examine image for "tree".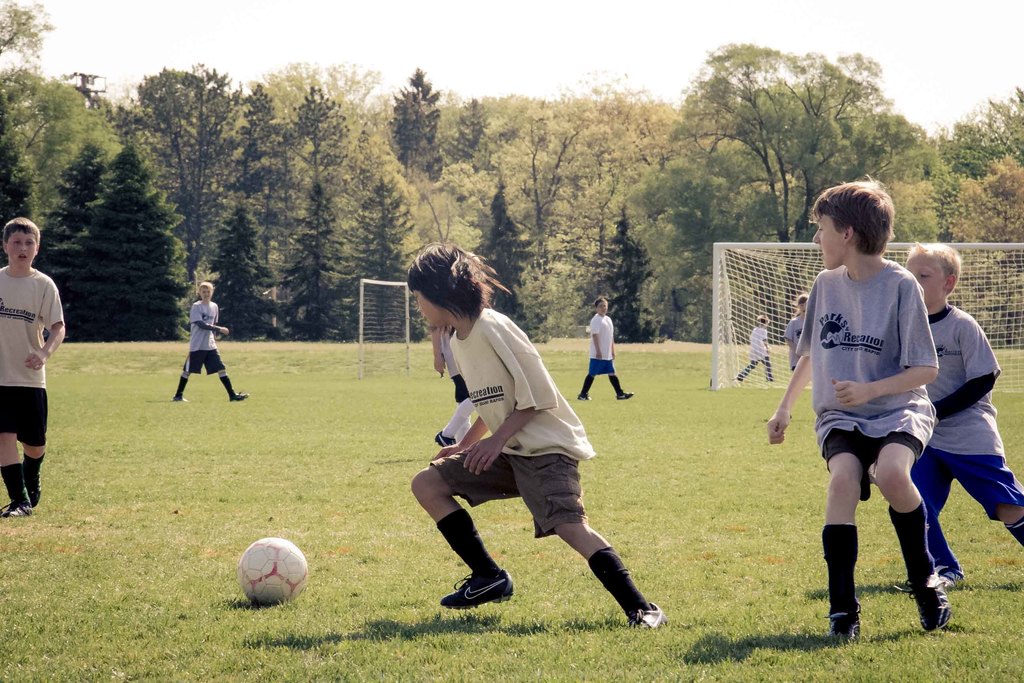
Examination result: [left=292, top=90, right=364, bottom=331].
